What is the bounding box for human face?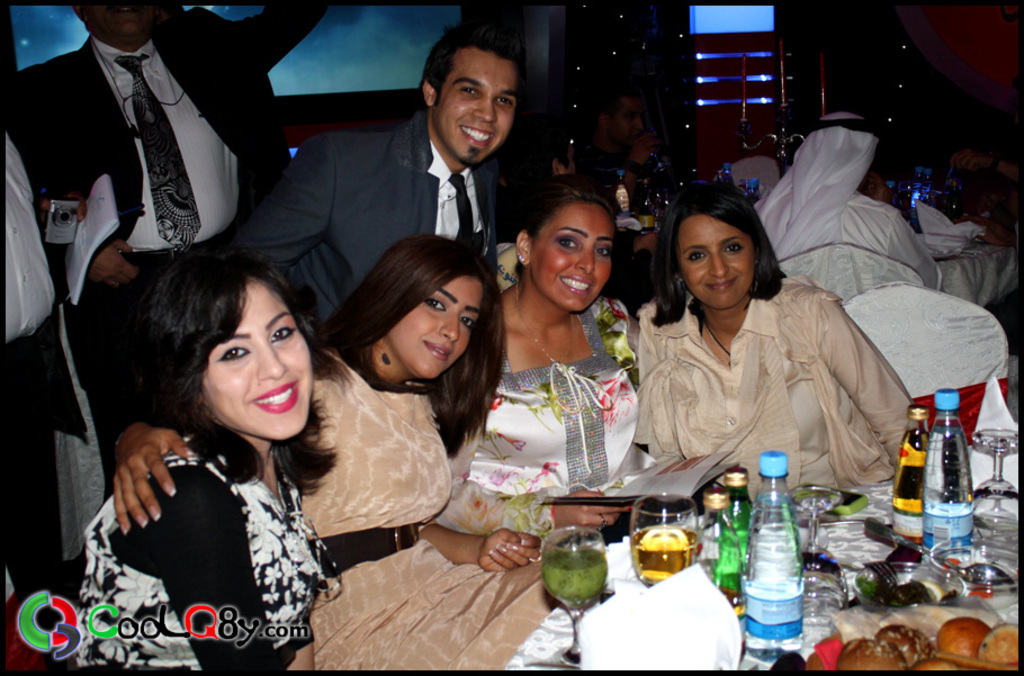
<box>531,205,620,306</box>.
